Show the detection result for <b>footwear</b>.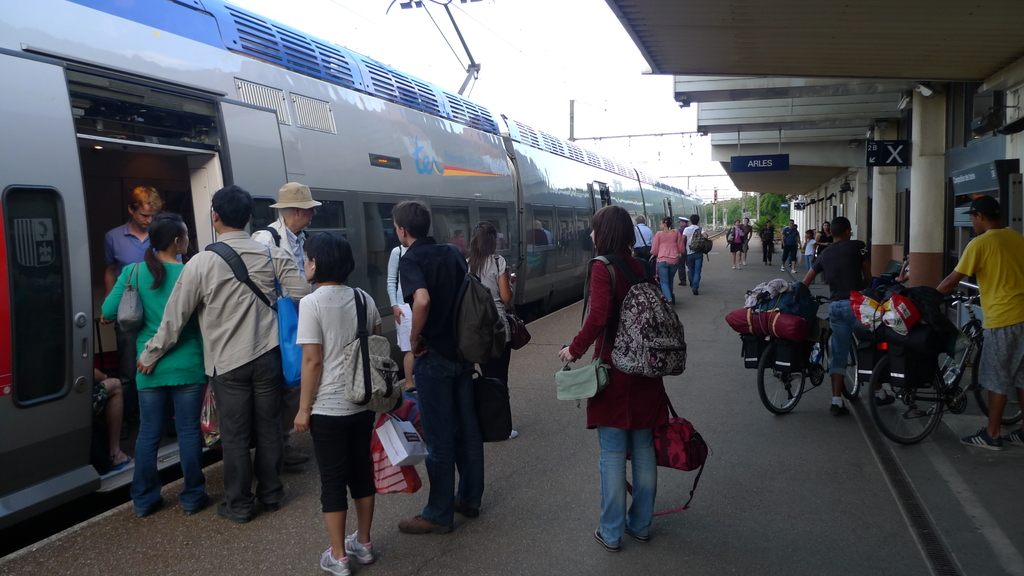
rect(393, 511, 452, 533).
